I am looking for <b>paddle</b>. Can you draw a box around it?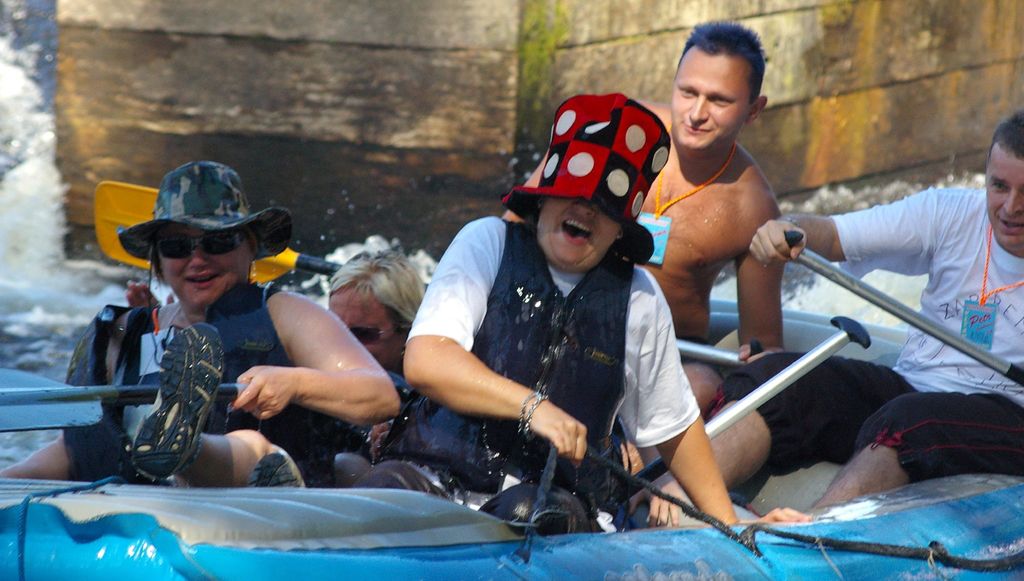
Sure, the bounding box is 624 316 870 498.
